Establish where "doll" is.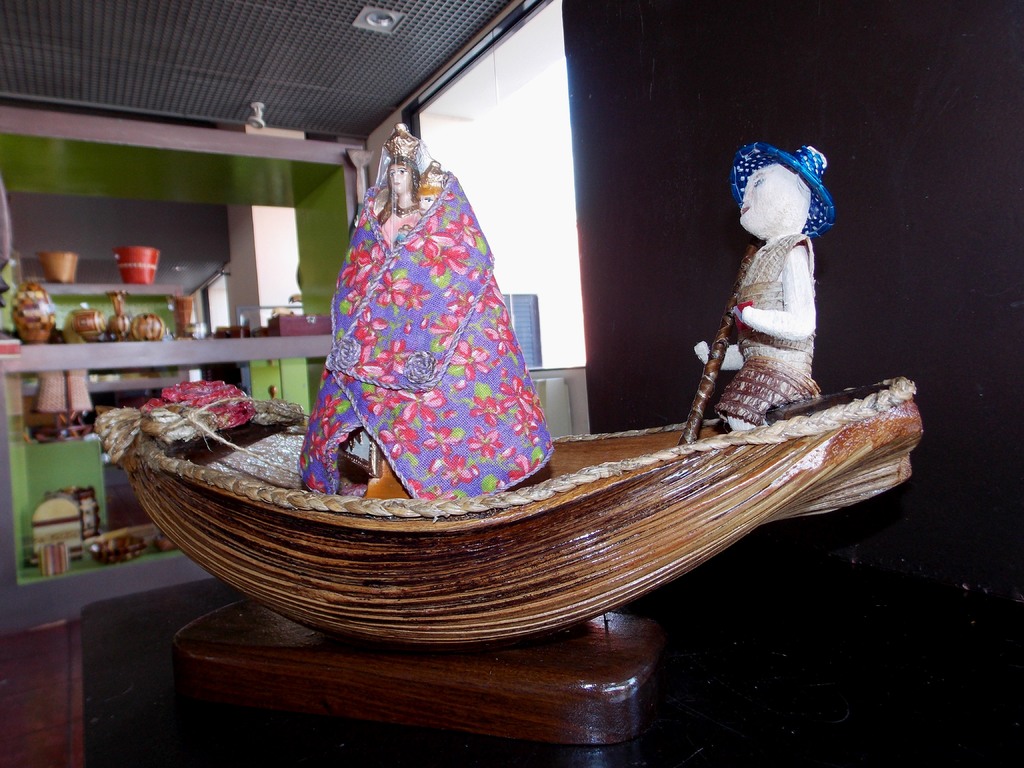
Established at [x1=297, y1=114, x2=560, y2=506].
